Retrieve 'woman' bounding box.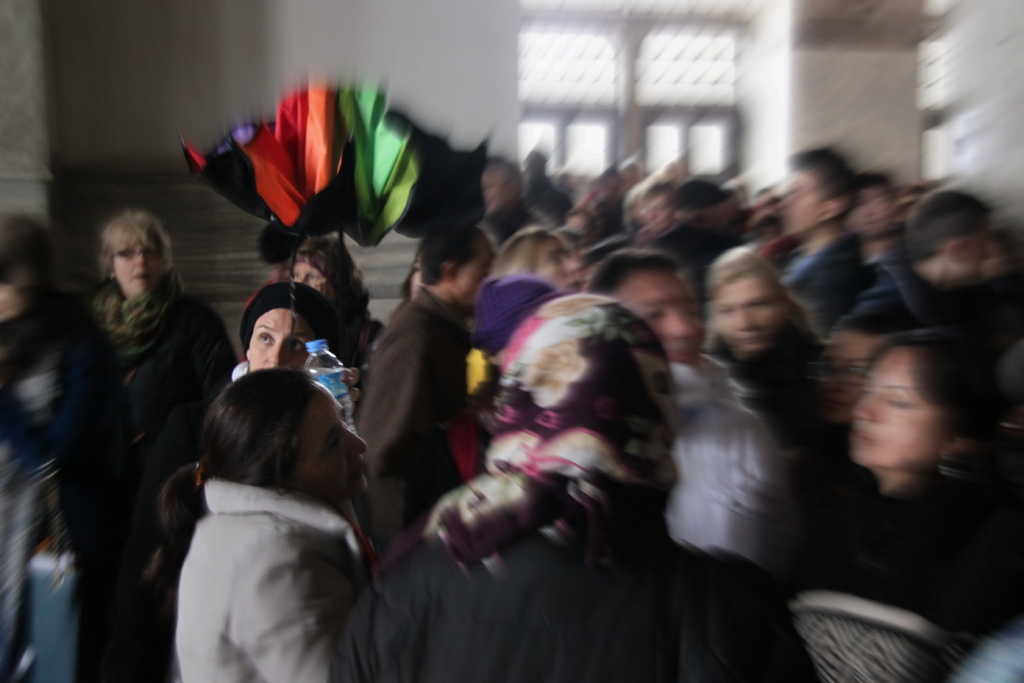
Bounding box: 761/329/1023/682.
